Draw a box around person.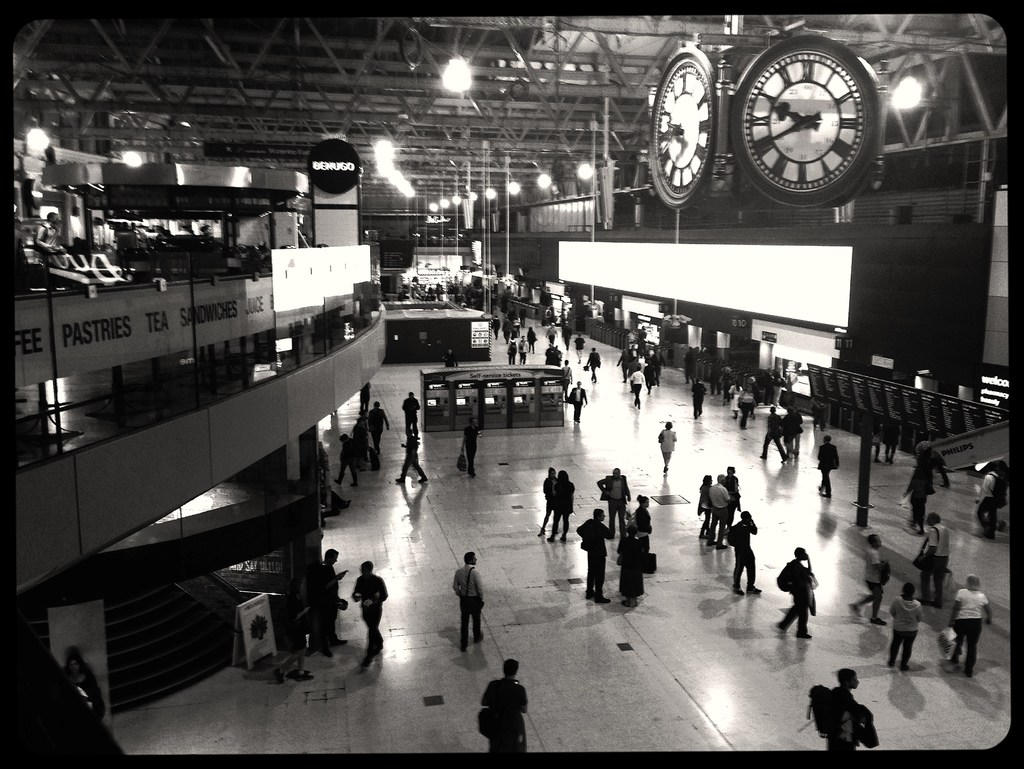
(529,320,534,351).
